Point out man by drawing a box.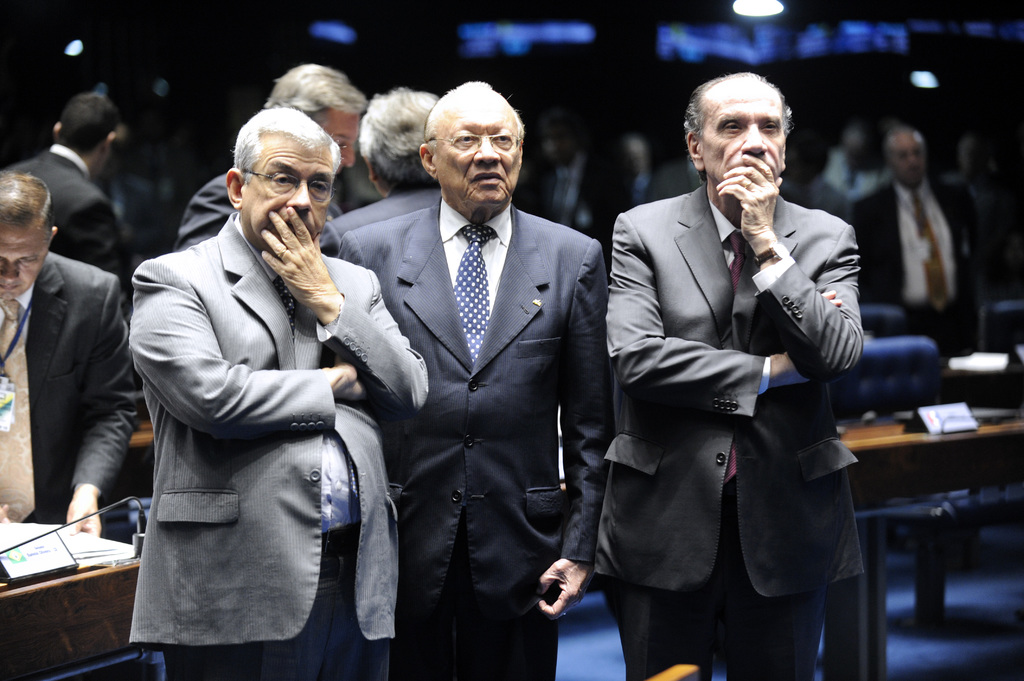
[0,170,147,543].
